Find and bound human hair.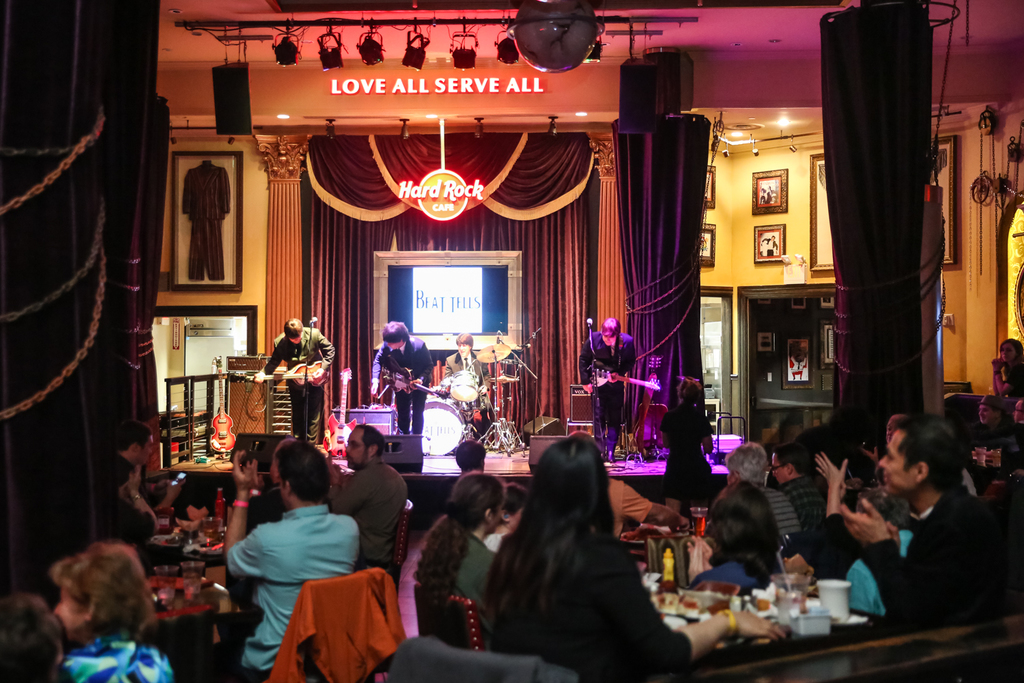
Bound: pyautogui.locateOnScreen(773, 443, 810, 477).
